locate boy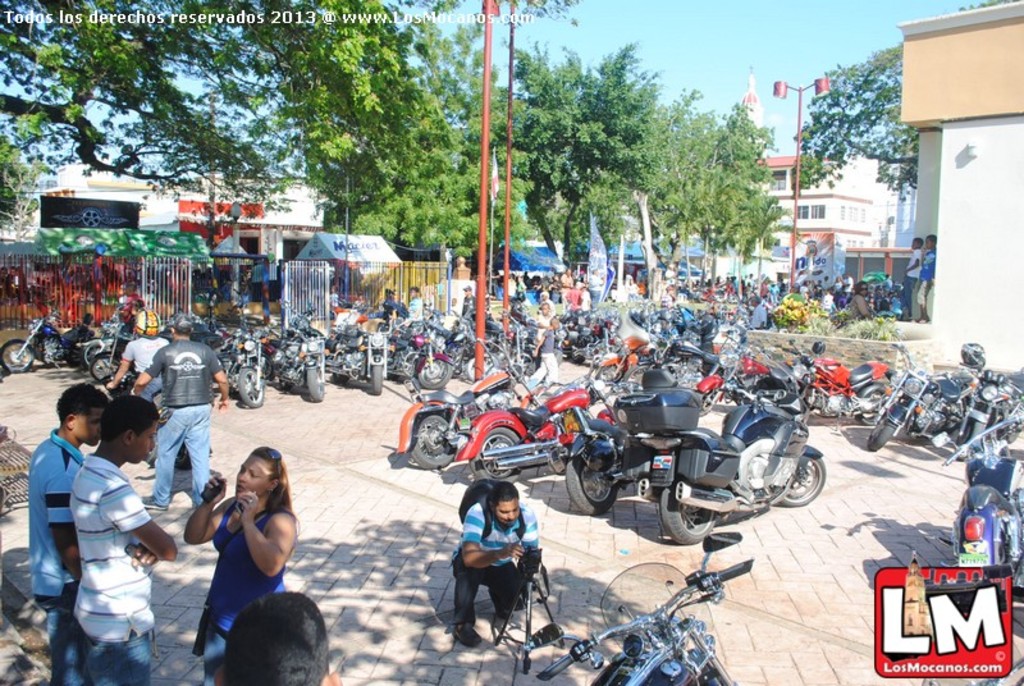
detection(566, 282, 584, 314)
